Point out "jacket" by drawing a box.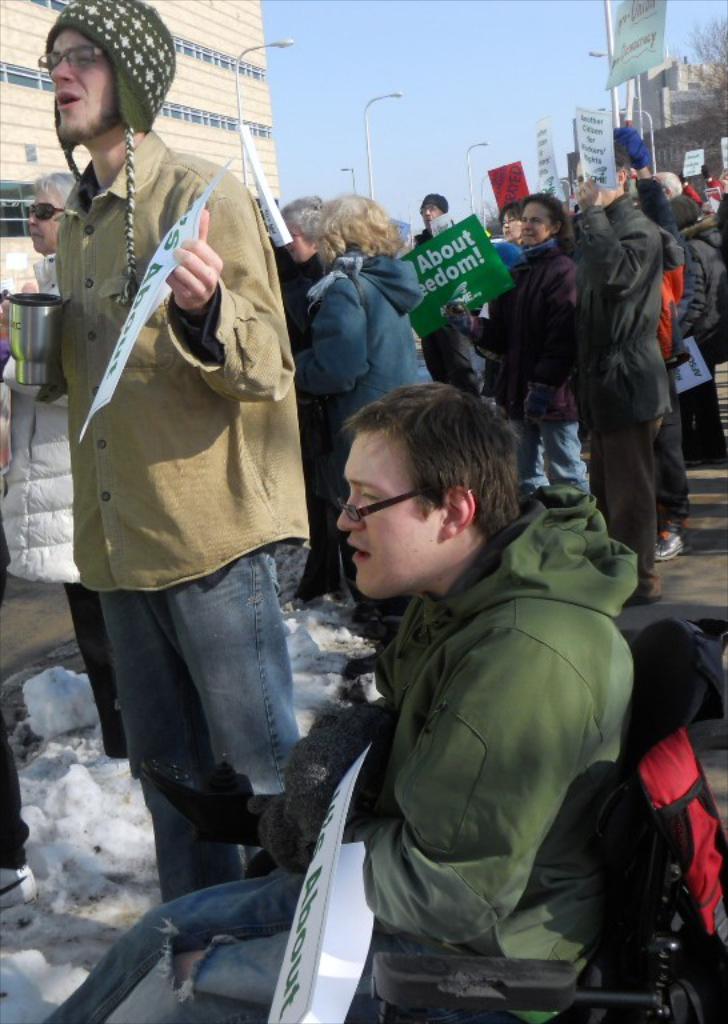
bbox(260, 456, 673, 1007).
